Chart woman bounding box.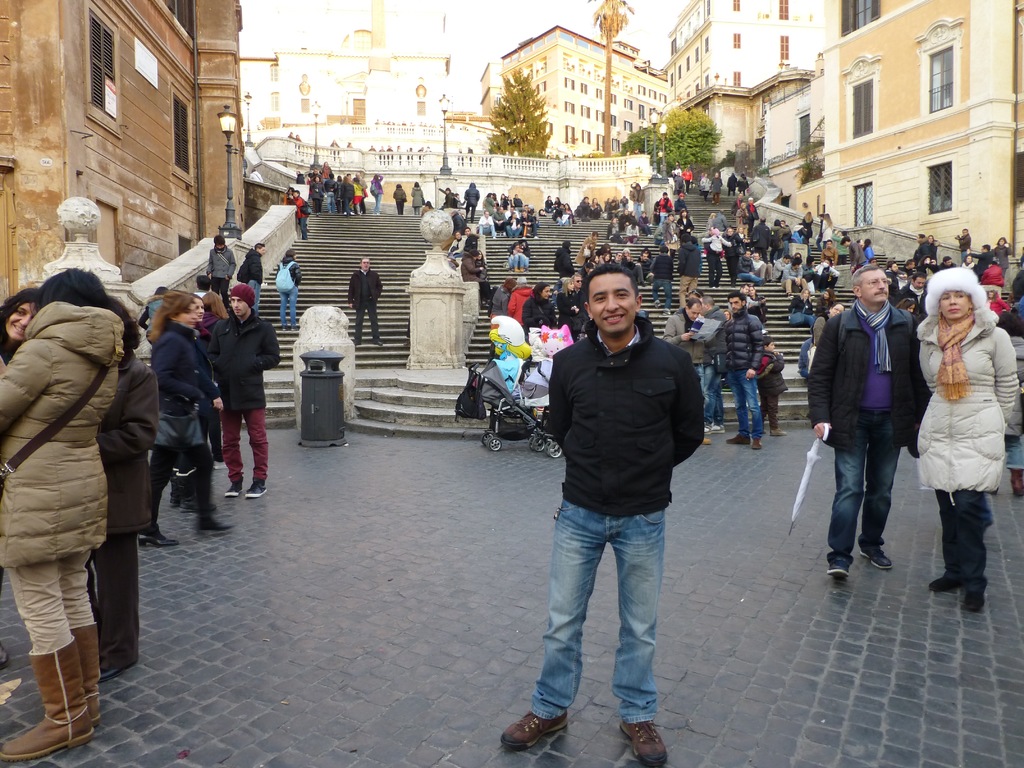
Charted: [412,181,423,216].
